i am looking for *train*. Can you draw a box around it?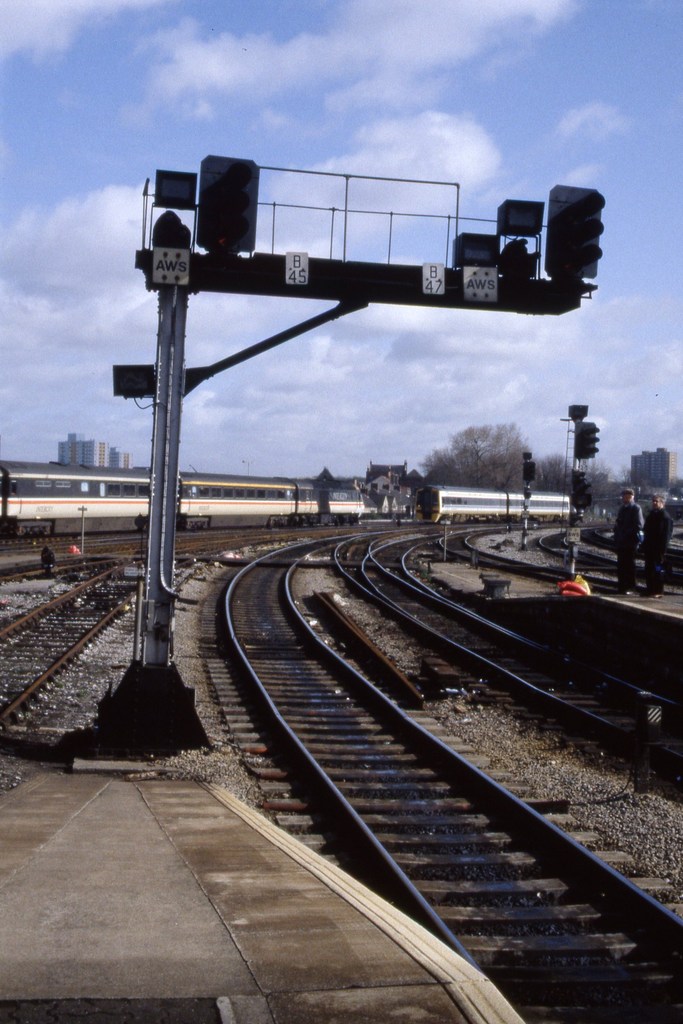
Sure, the bounding box is bbox=[0, 461, 367, 531].
